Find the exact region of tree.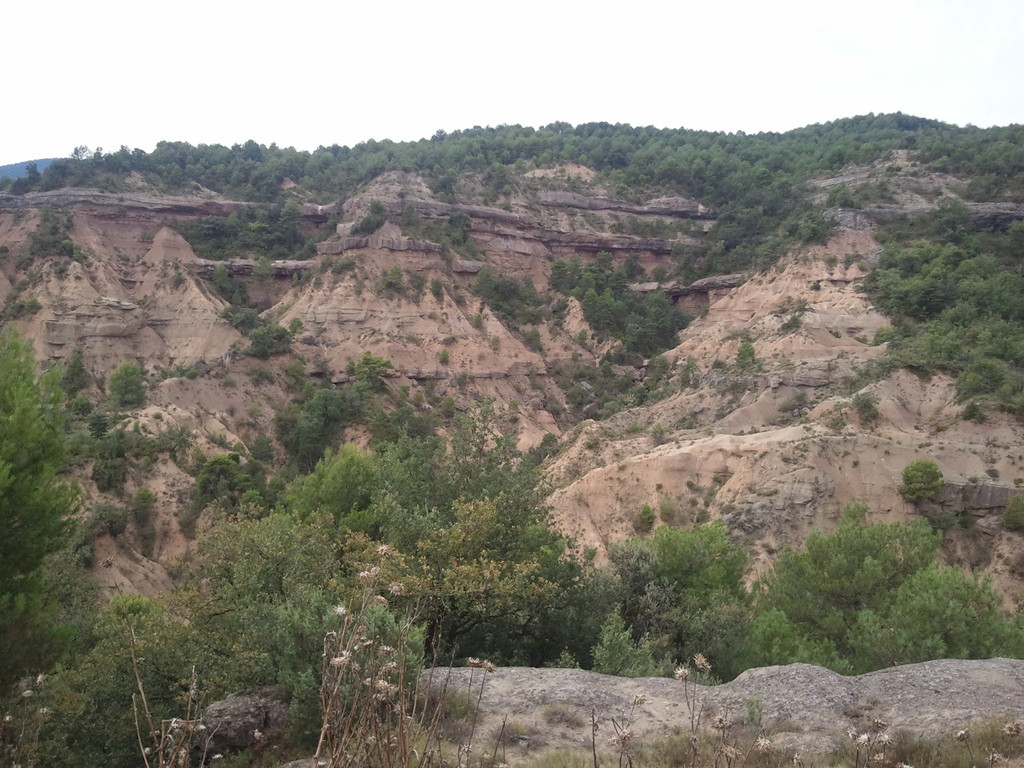
Exact region: (540, 244, 693, 365).
